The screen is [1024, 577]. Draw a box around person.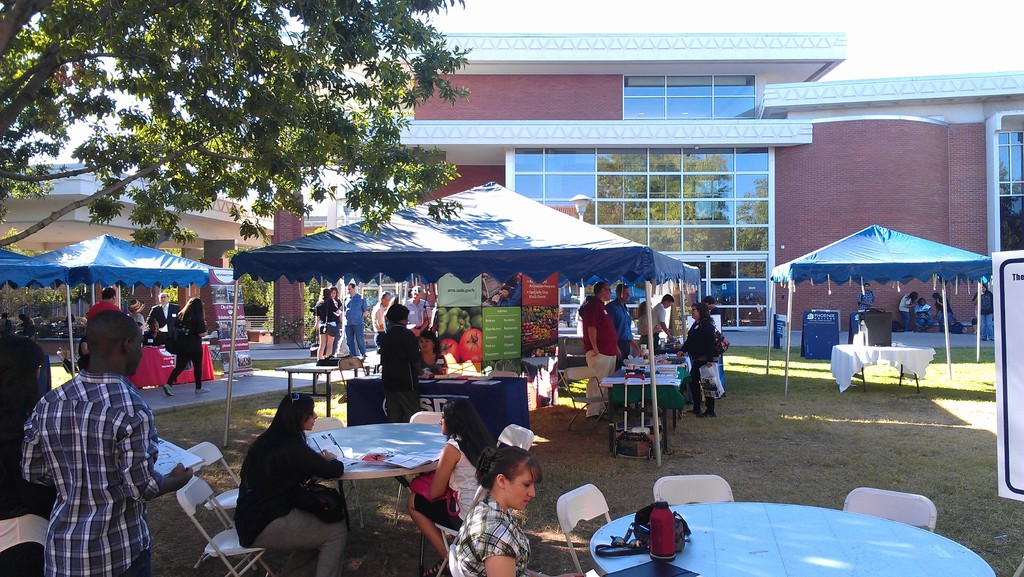
region(403, 394, 506, 576).
